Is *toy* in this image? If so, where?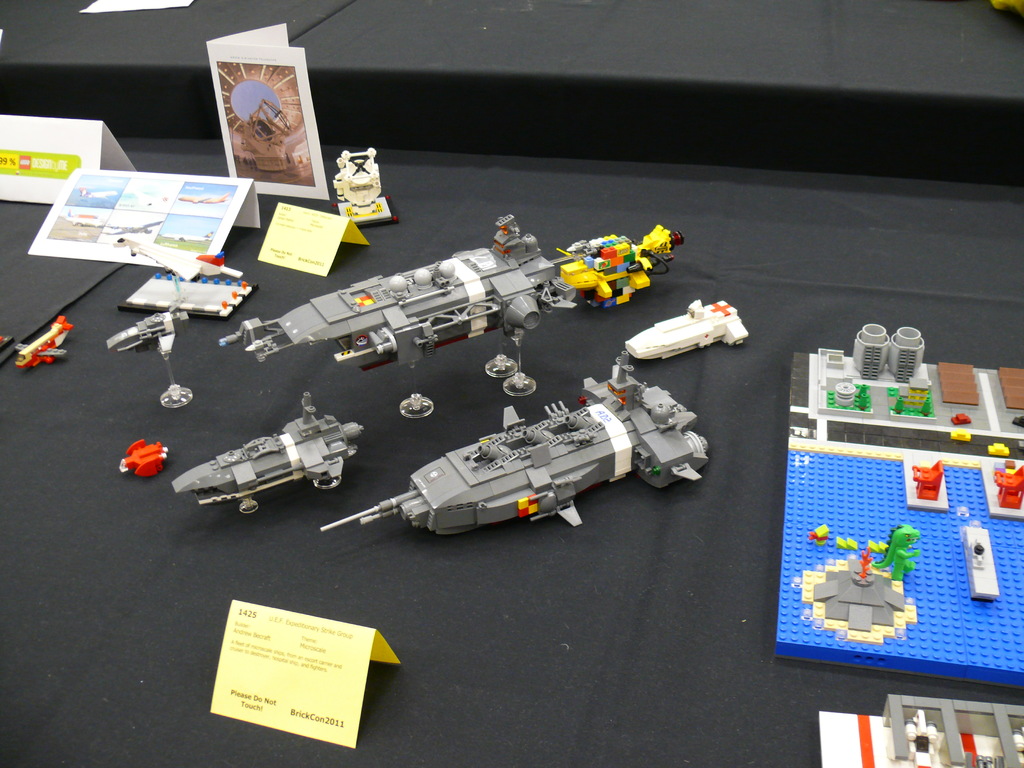
Yes, at rect(320, 355, 706, 533).
